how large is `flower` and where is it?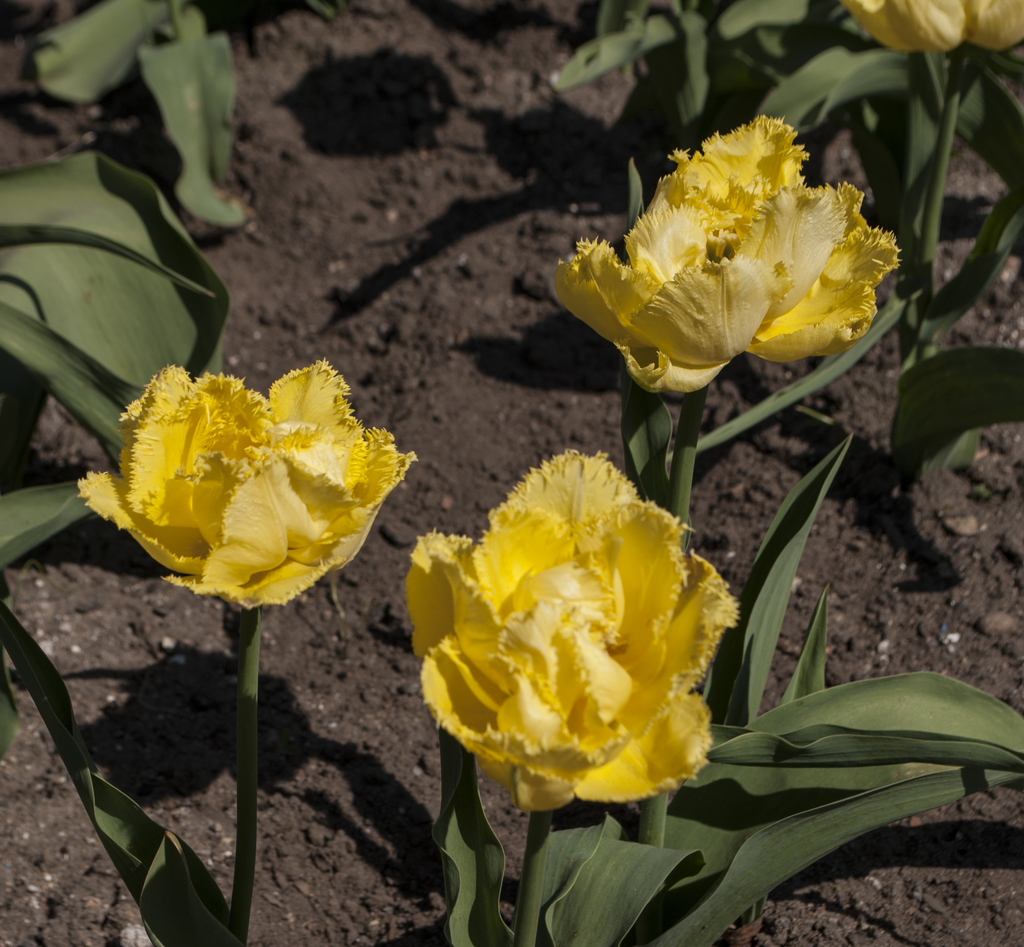
Bounding box: detection(399, 449, 740, 808).
